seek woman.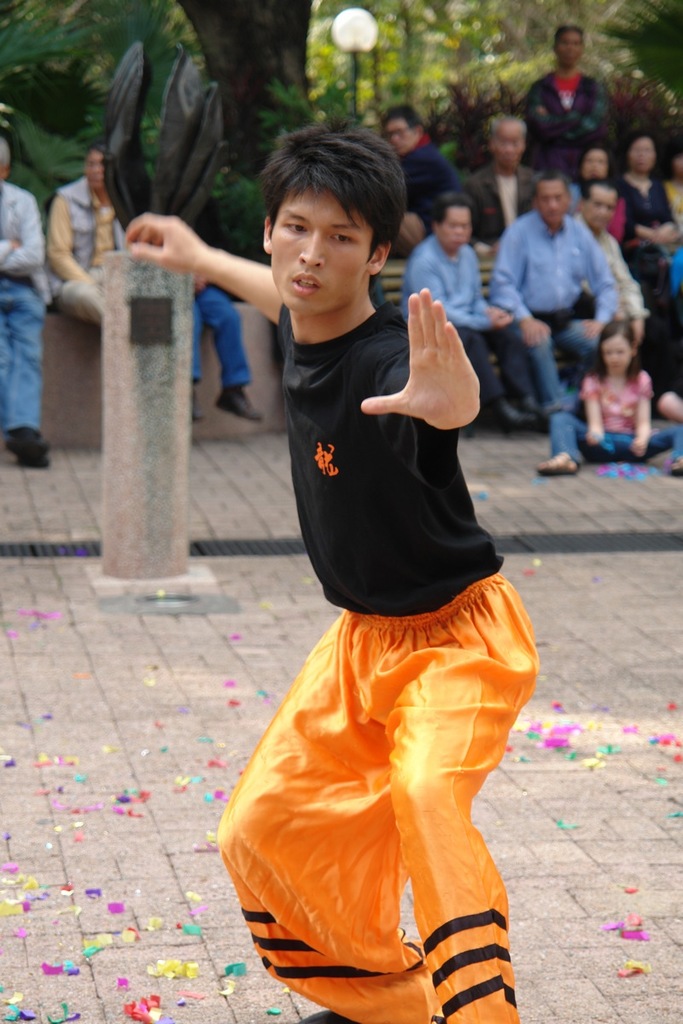
657,135,682,300.
